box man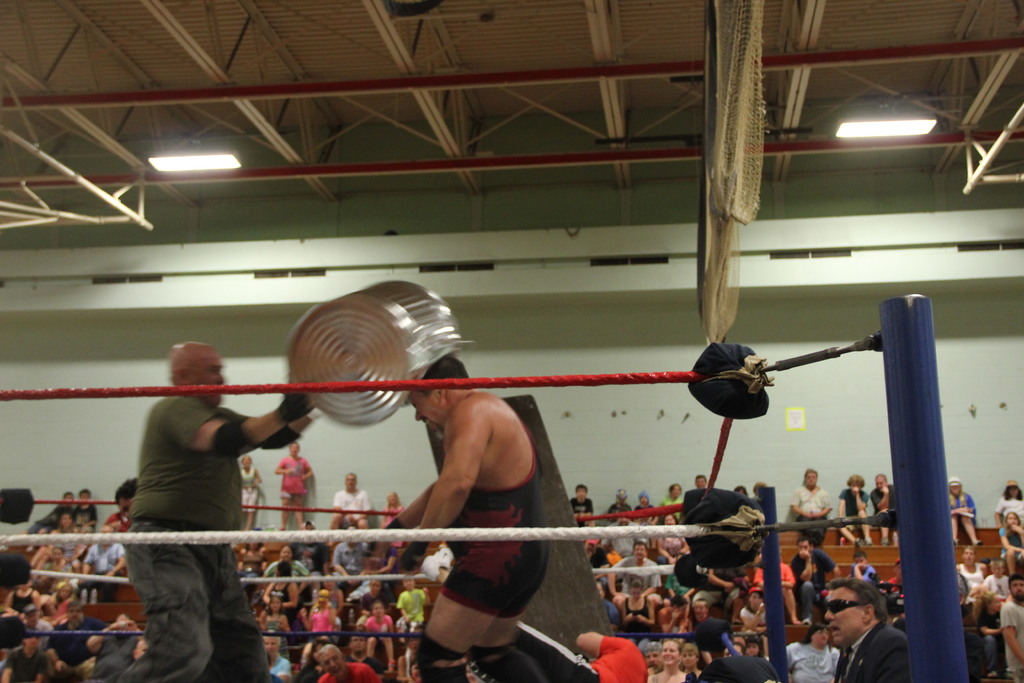
[360, 356, 553, 682]
